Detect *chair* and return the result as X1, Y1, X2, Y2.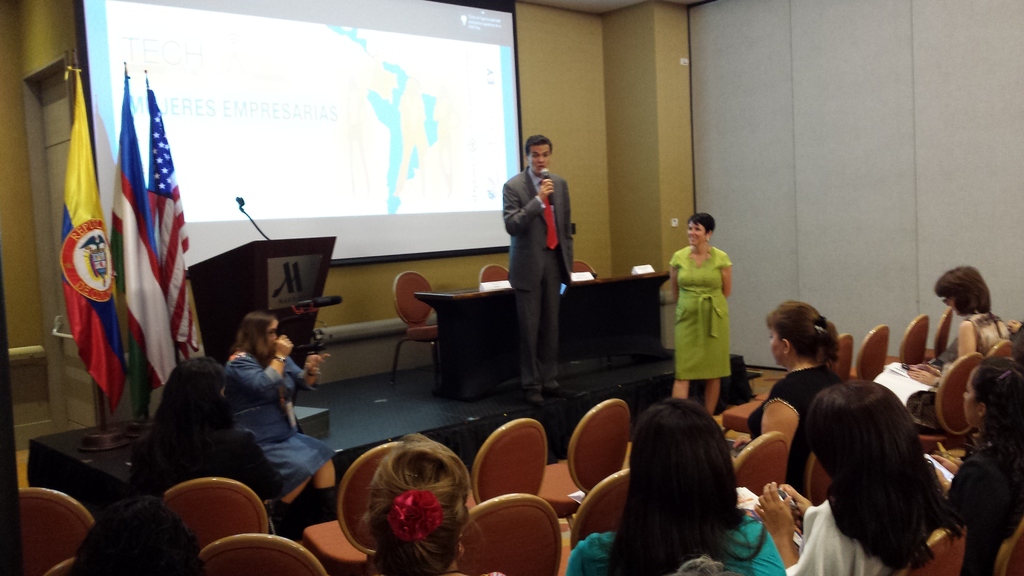
901, 515, 971, 575.
